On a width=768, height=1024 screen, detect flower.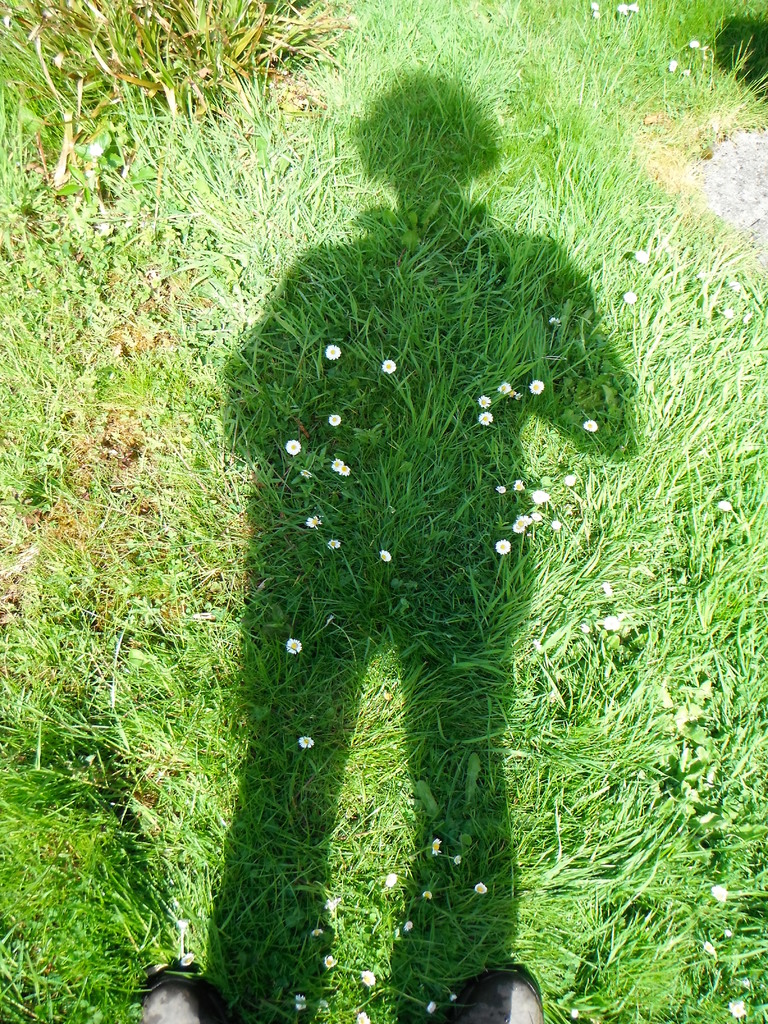
563/472/581/490.
